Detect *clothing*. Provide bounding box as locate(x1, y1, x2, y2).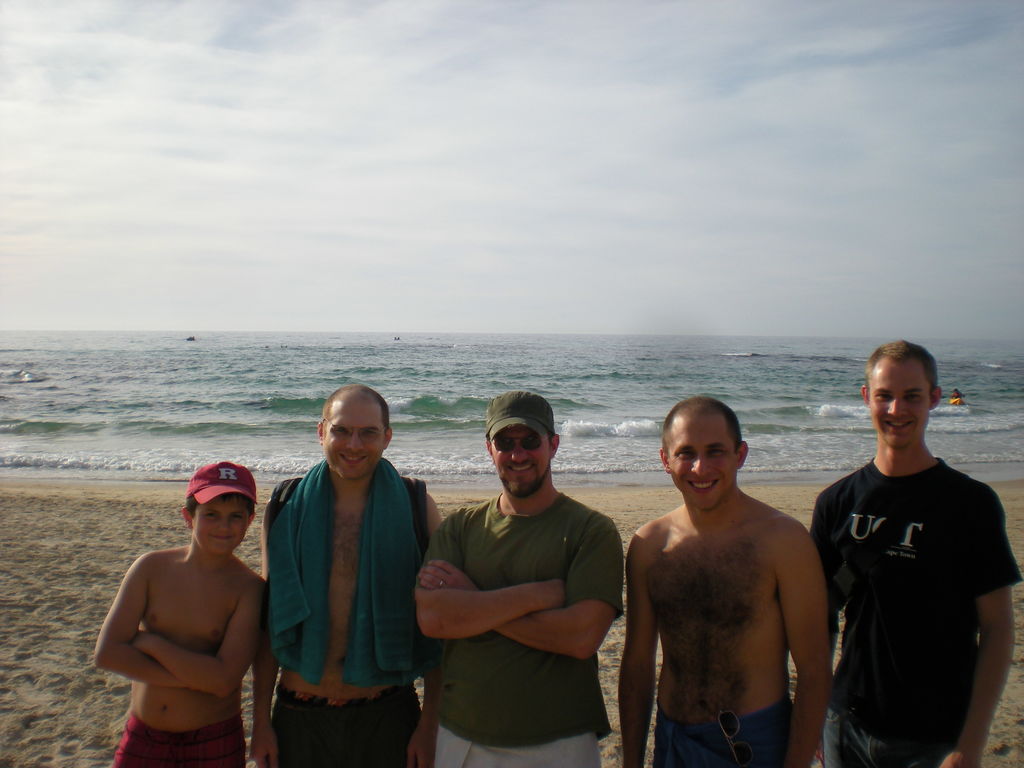
locate(799, 456, 1023, 767).
